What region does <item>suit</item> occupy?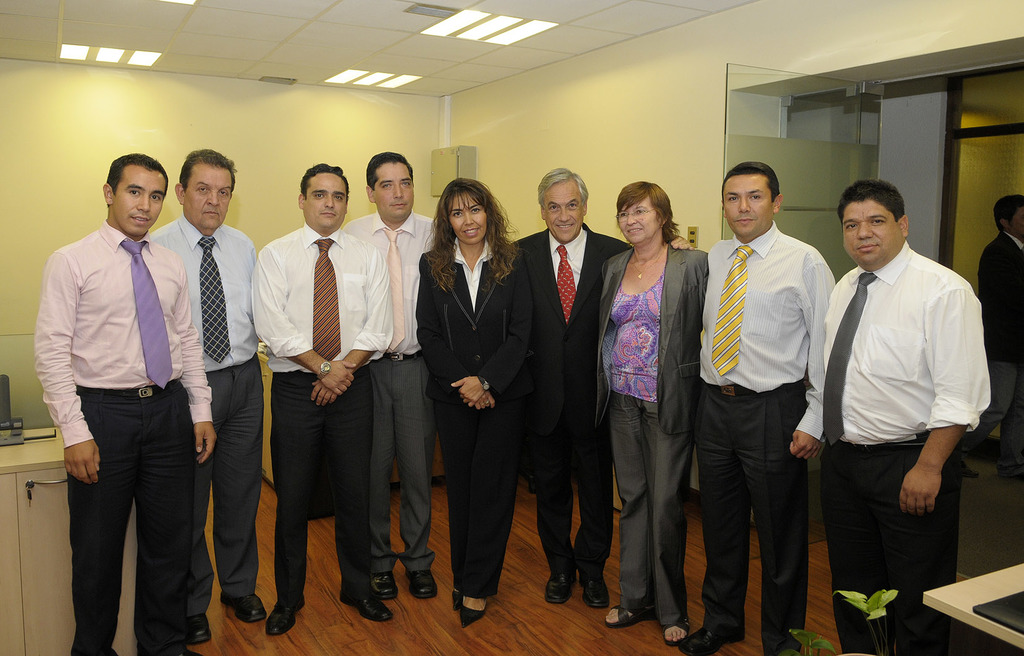
detection(420, 207, 541, 603).
